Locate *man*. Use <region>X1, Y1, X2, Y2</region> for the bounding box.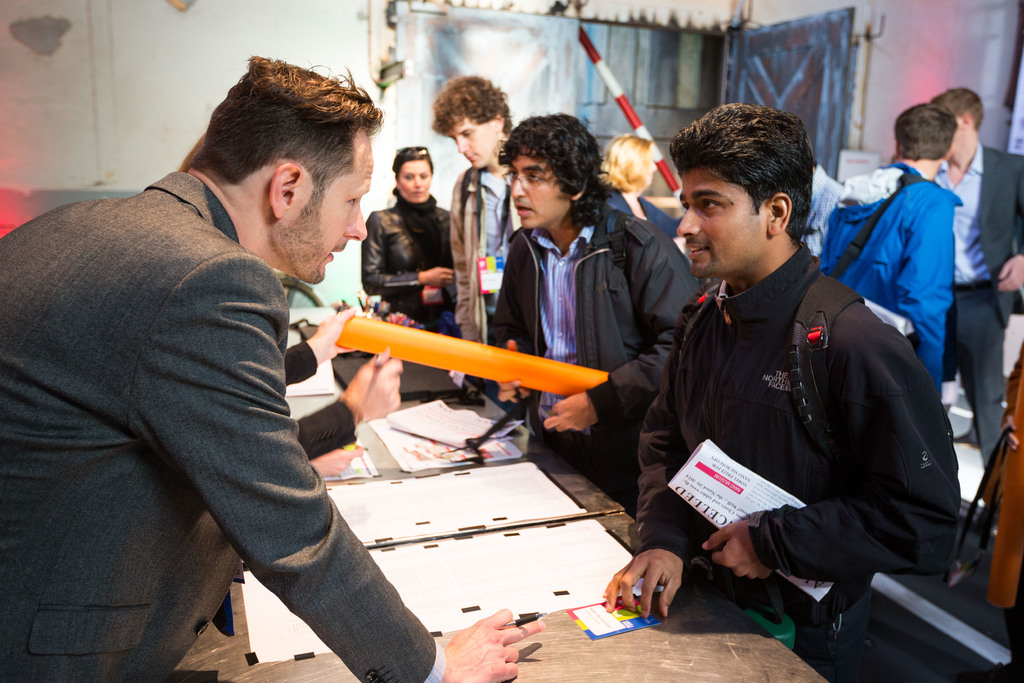
<region>588, 93, 959, 605</region>.
